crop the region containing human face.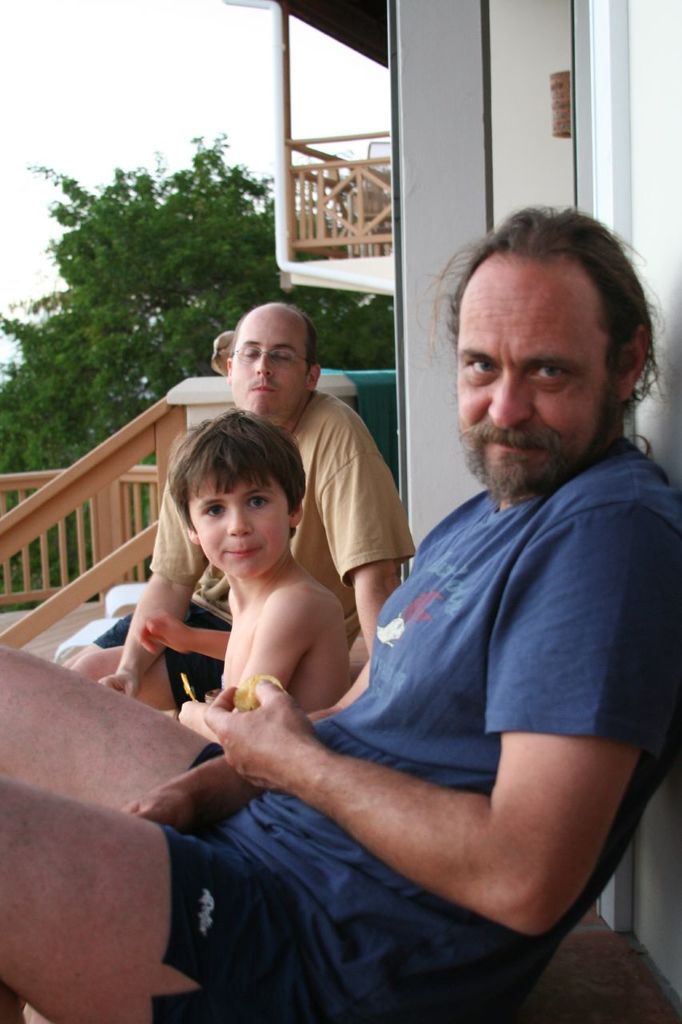
Crop region: 456 276 608 502.
